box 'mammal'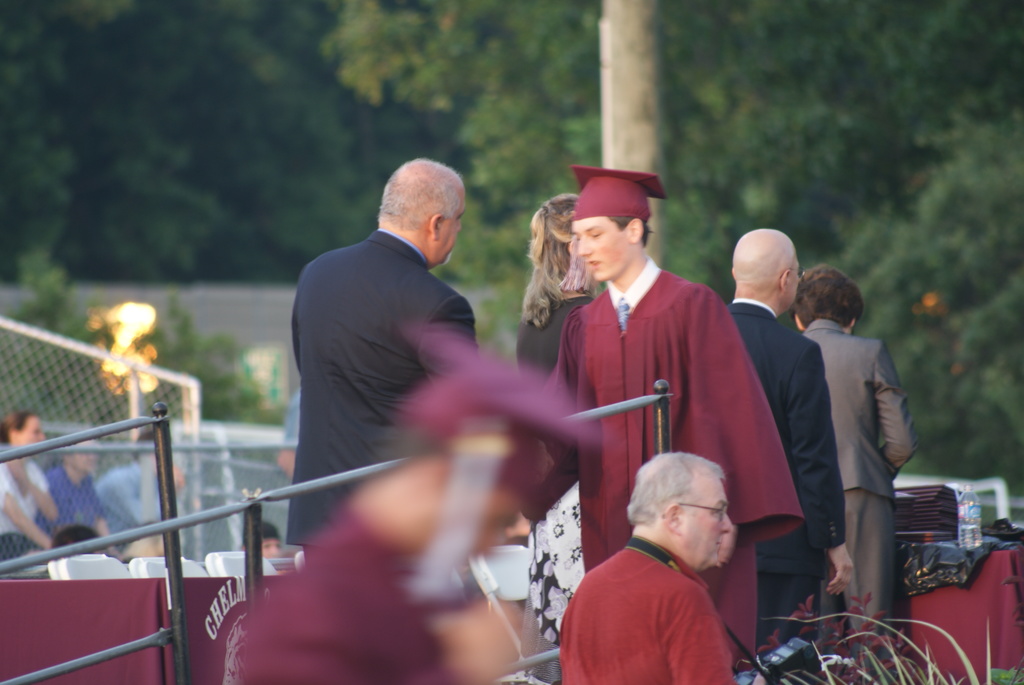
(723, 225, 851, 647)
